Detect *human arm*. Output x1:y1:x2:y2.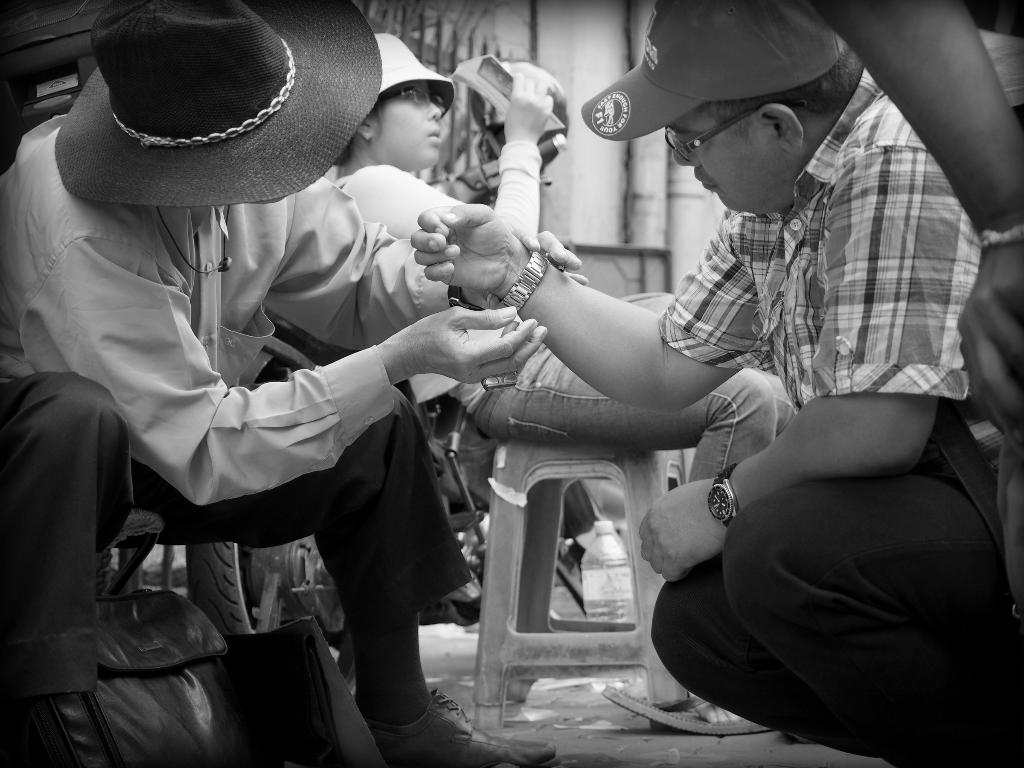
264:179:586:388.
